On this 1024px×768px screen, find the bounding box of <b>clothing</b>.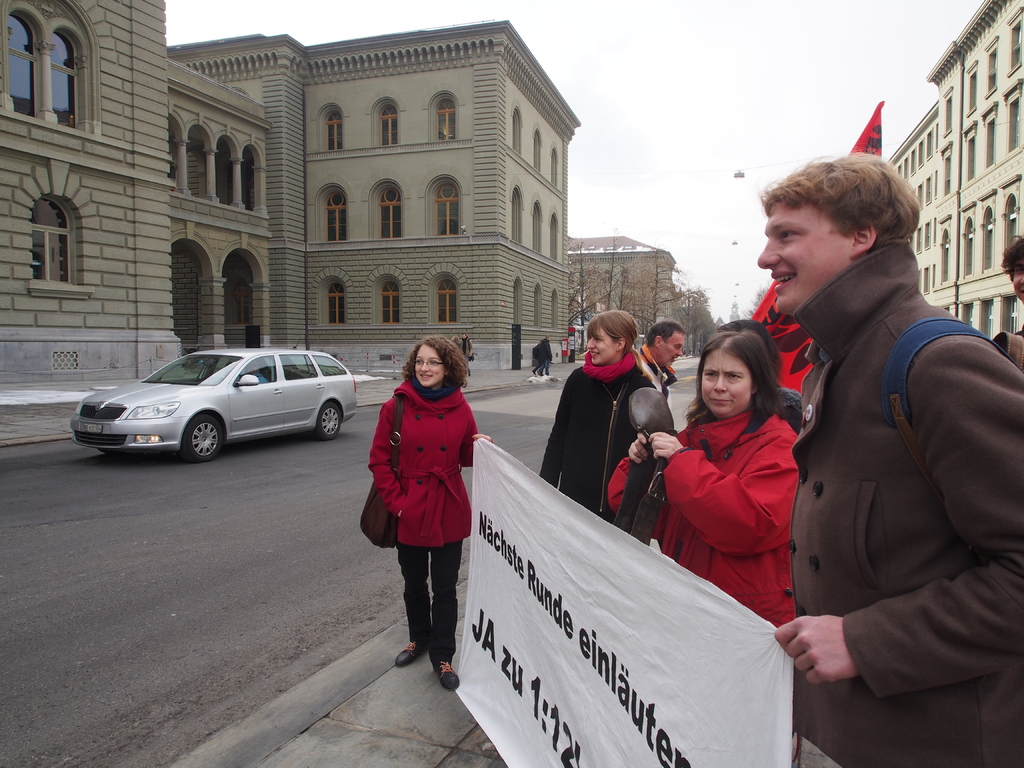
Bounding box: Rect(741, 230, 1023, 766).
